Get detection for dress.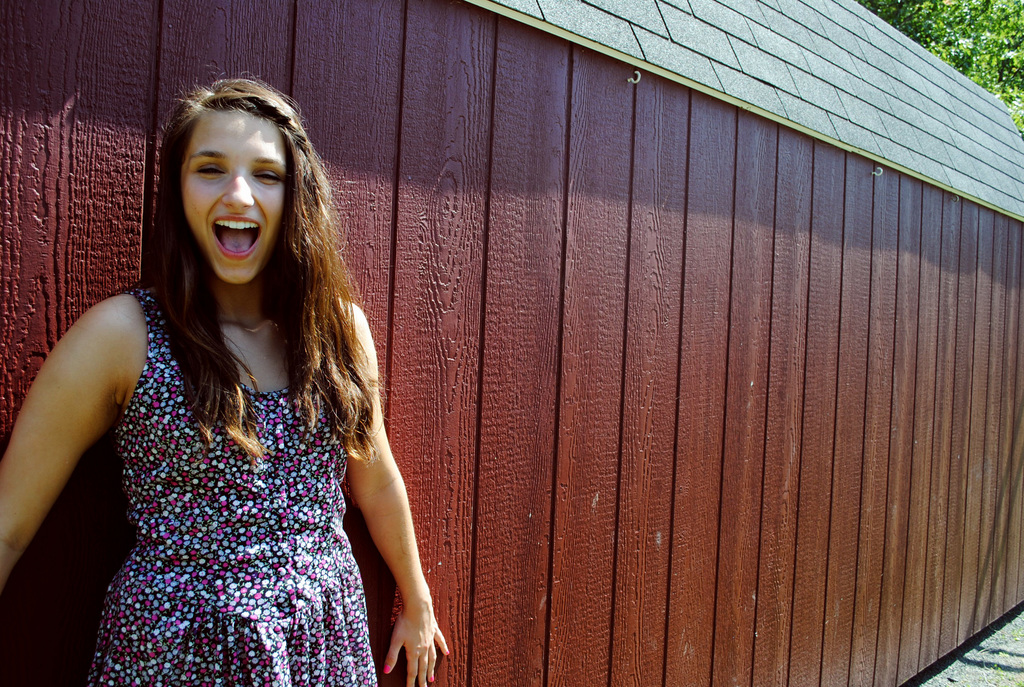
Detection: [x1=81, y1=287, x2=376, y2=686].
